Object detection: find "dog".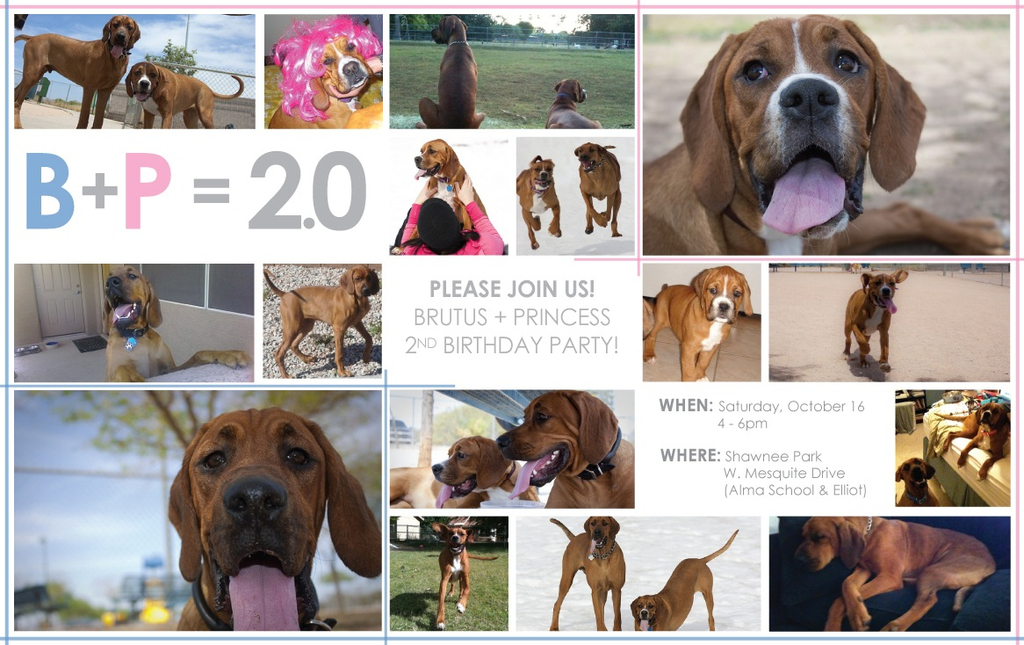
<box>433,518,502,627</box>.
